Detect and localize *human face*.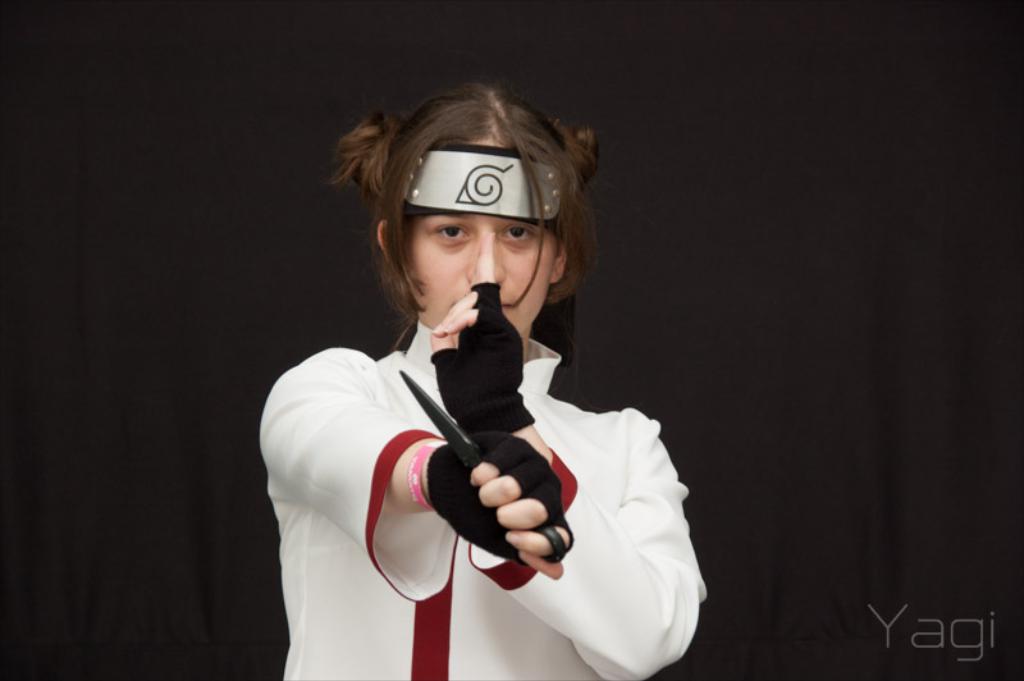
Localized at rect(408, 210, 552, 334).
